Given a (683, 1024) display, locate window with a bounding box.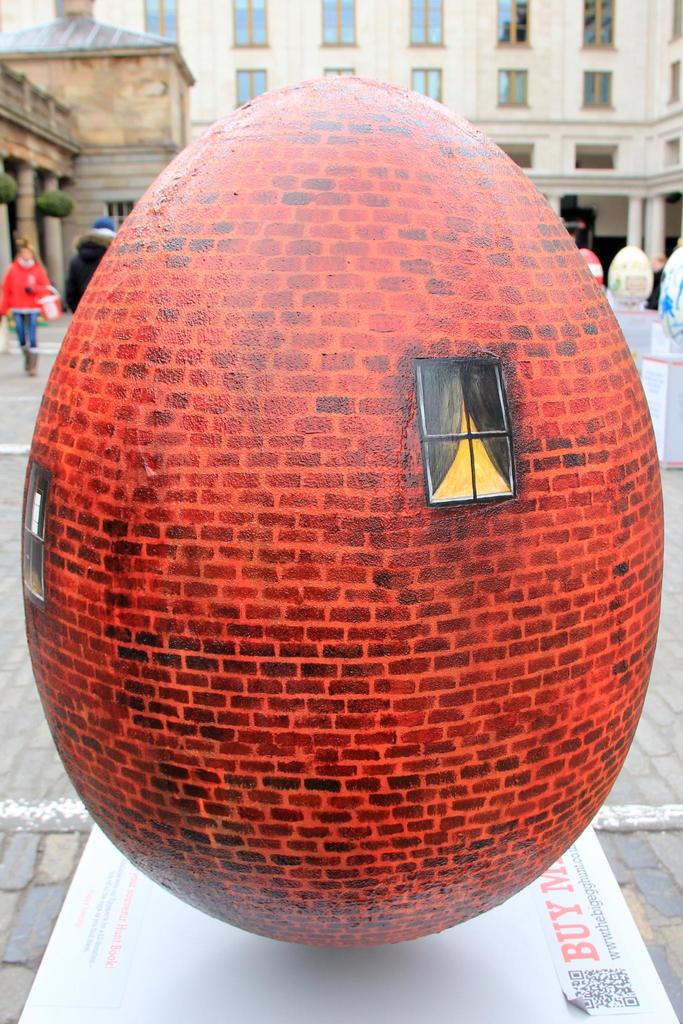
Located: rect(580, 1, 614, 51).
